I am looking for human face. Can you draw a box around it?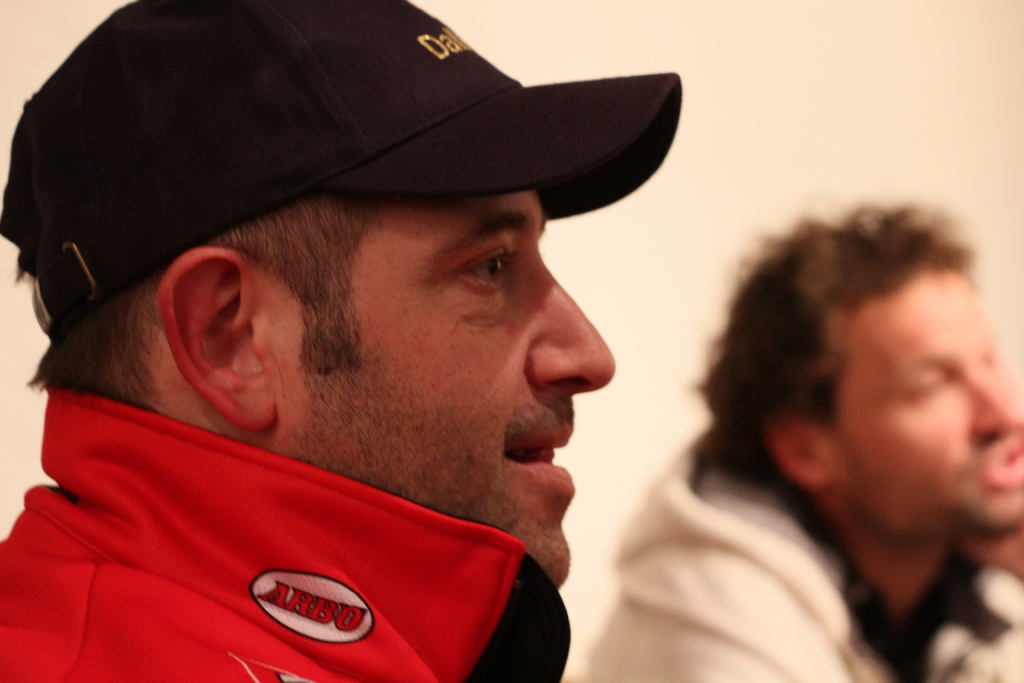
Sure, the bounding box is [x1=276, y1=190, x2=612, y2=577].
